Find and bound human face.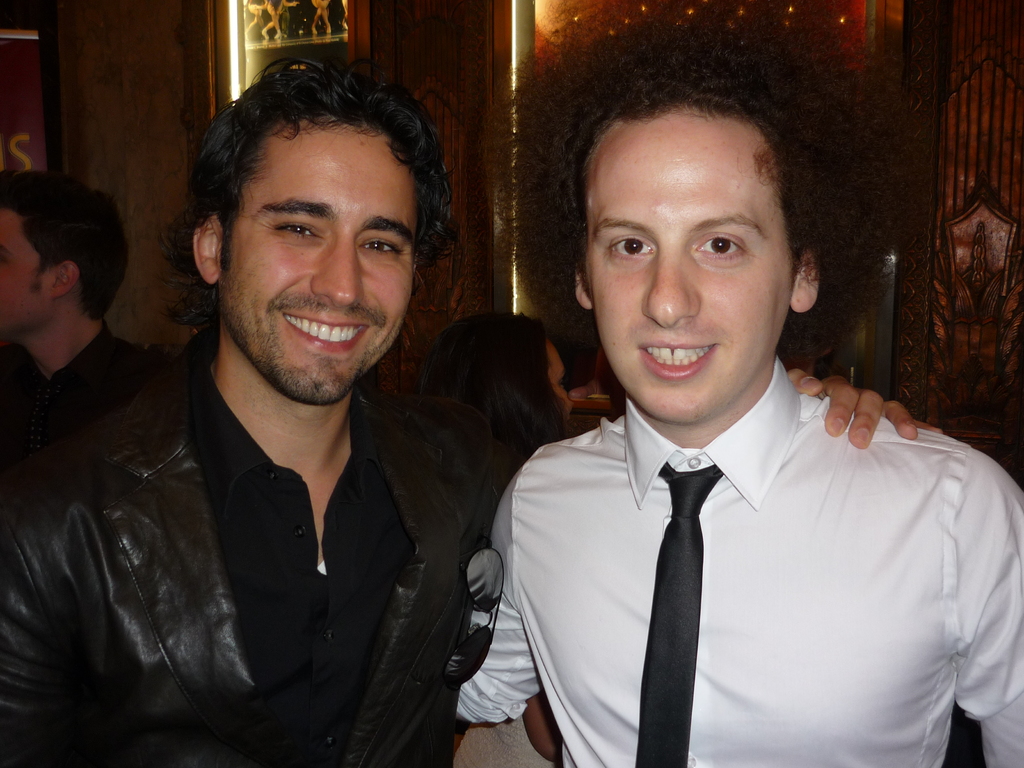
Bound: 579:103:806:413.
